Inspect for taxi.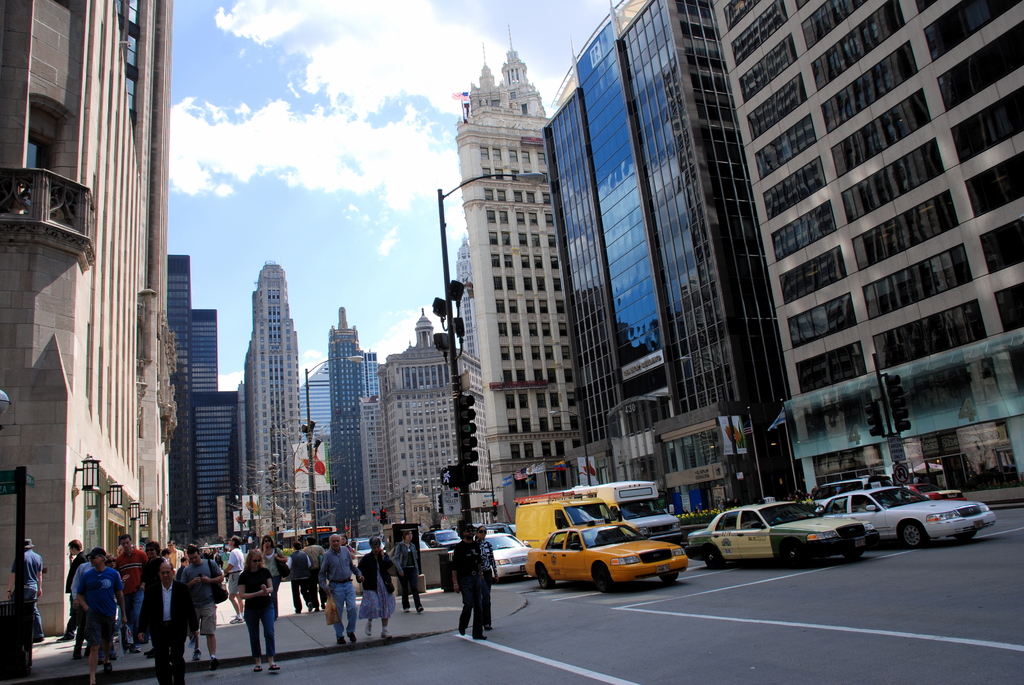
Inspection: bbox(685, 498, 874, 564).
